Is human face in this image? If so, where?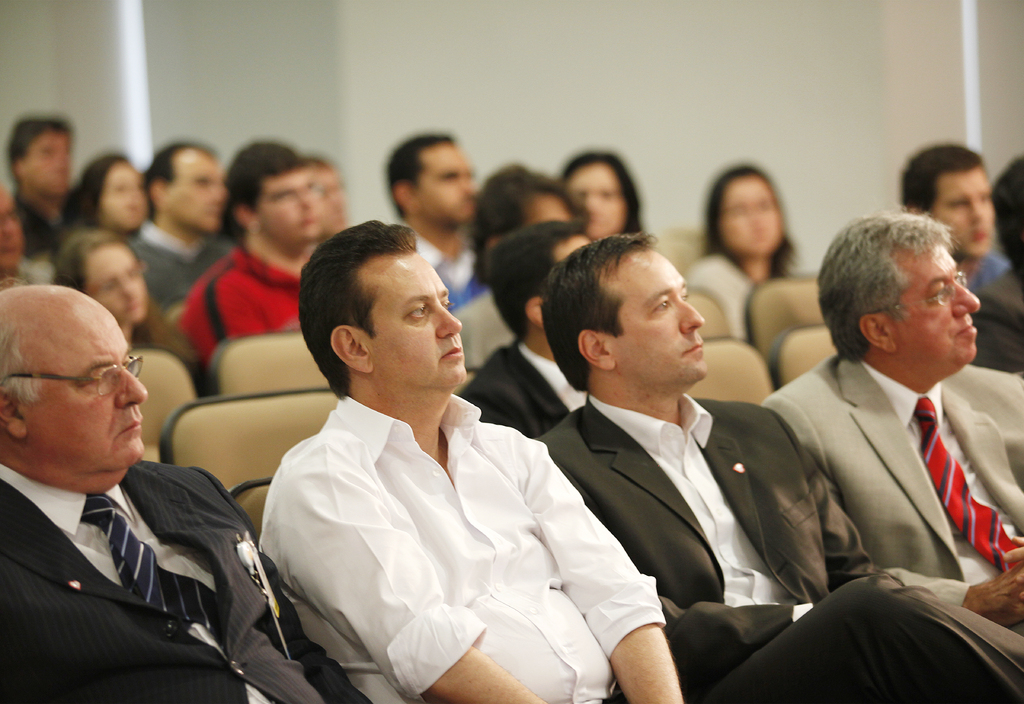
Yes, at region(95, 239, 149, 321).
